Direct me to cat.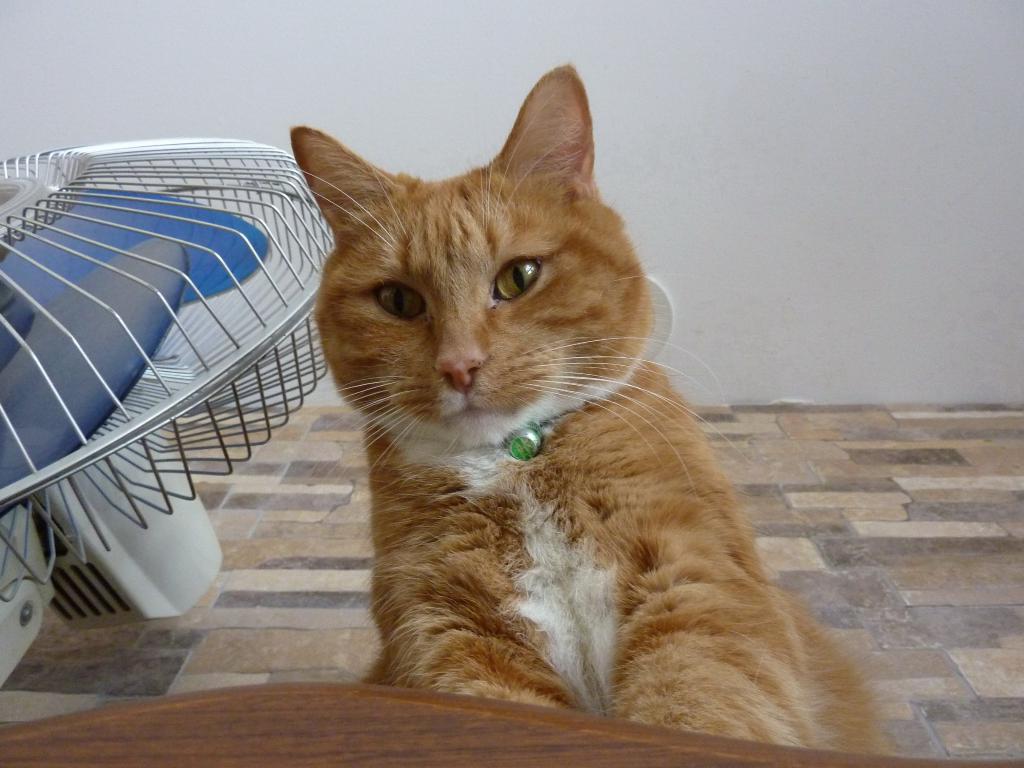
Direction: region(287, 63, 900, 759).
